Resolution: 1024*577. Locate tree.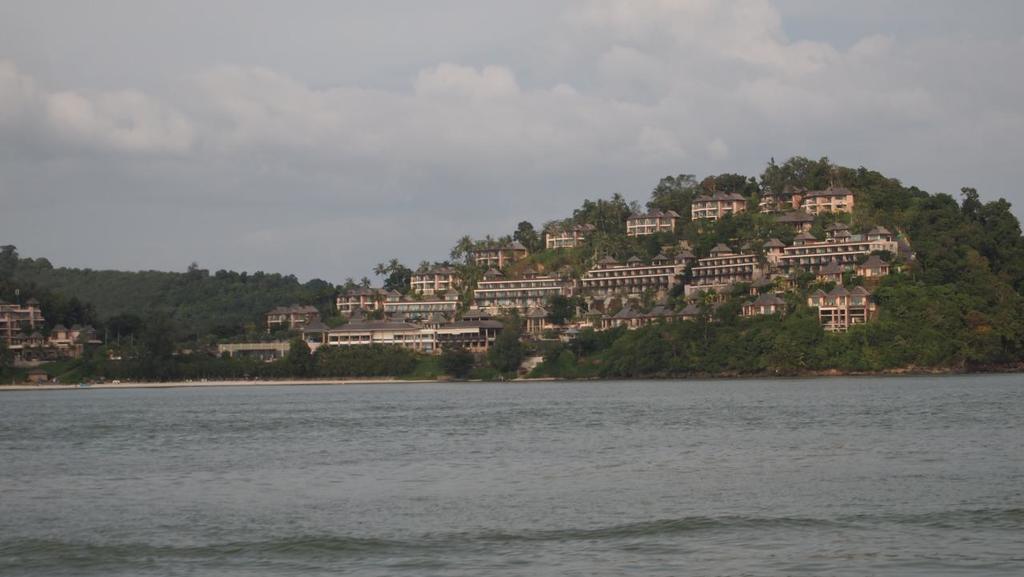
select_region(521, 333, 562, 380).
